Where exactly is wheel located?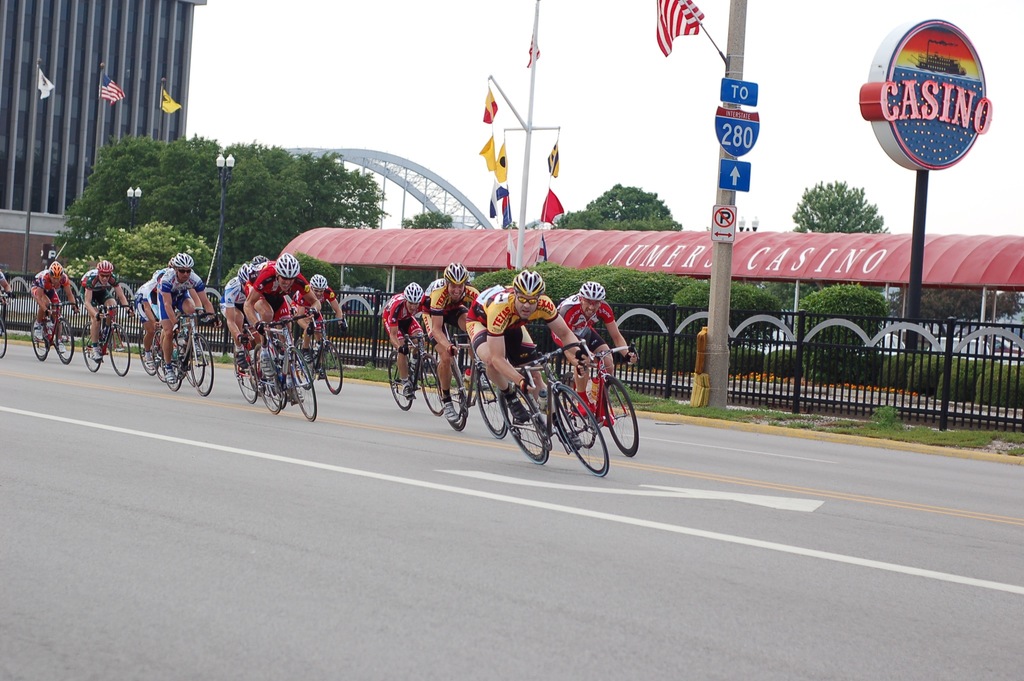
Its bounding box is <box>290,350,321,420</box>.
